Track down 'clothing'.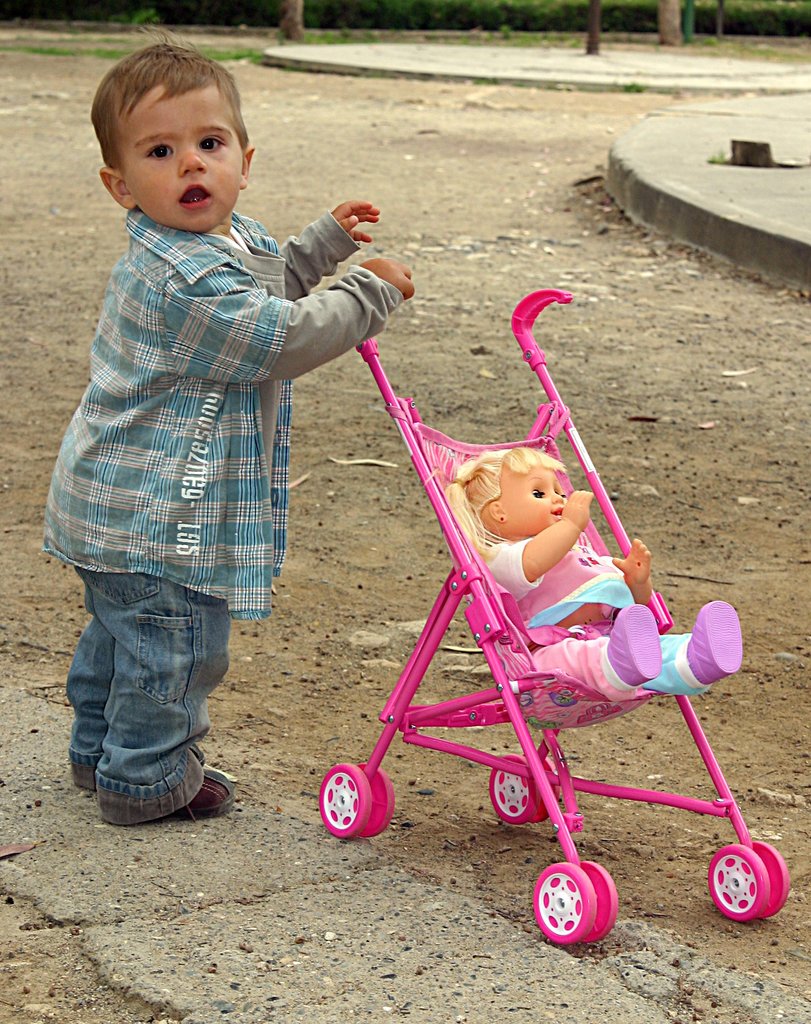
Tracked to select_region(481, 536, 696, 698).
